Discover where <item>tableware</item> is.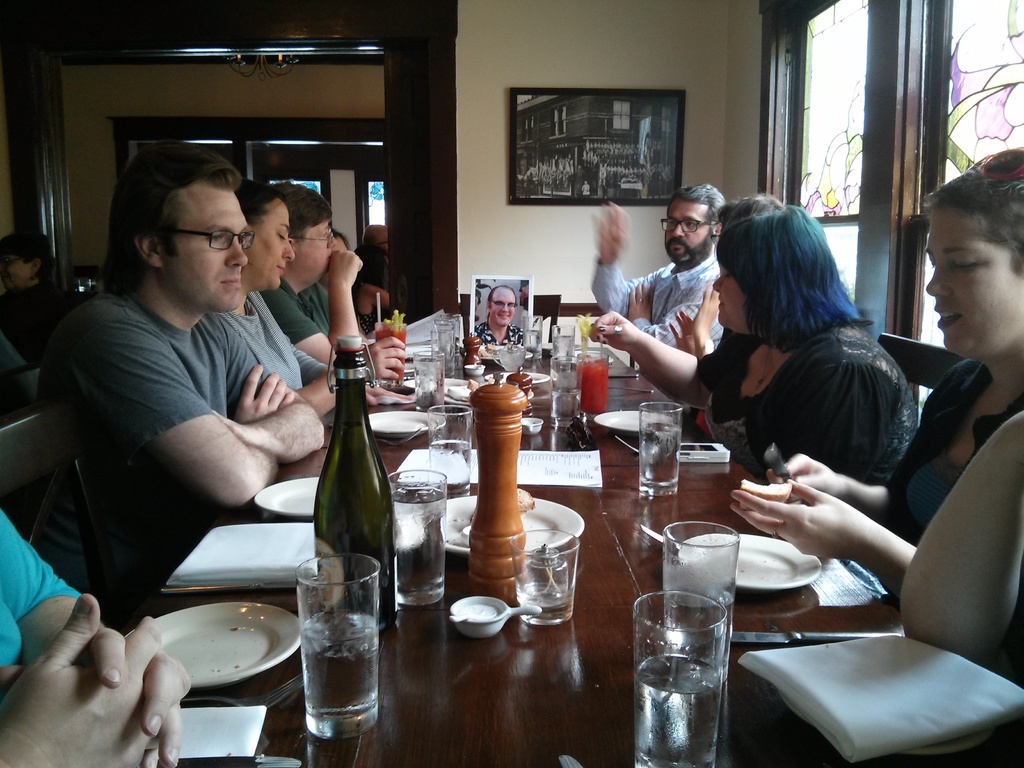
Discovered at 634/591/726/767.
